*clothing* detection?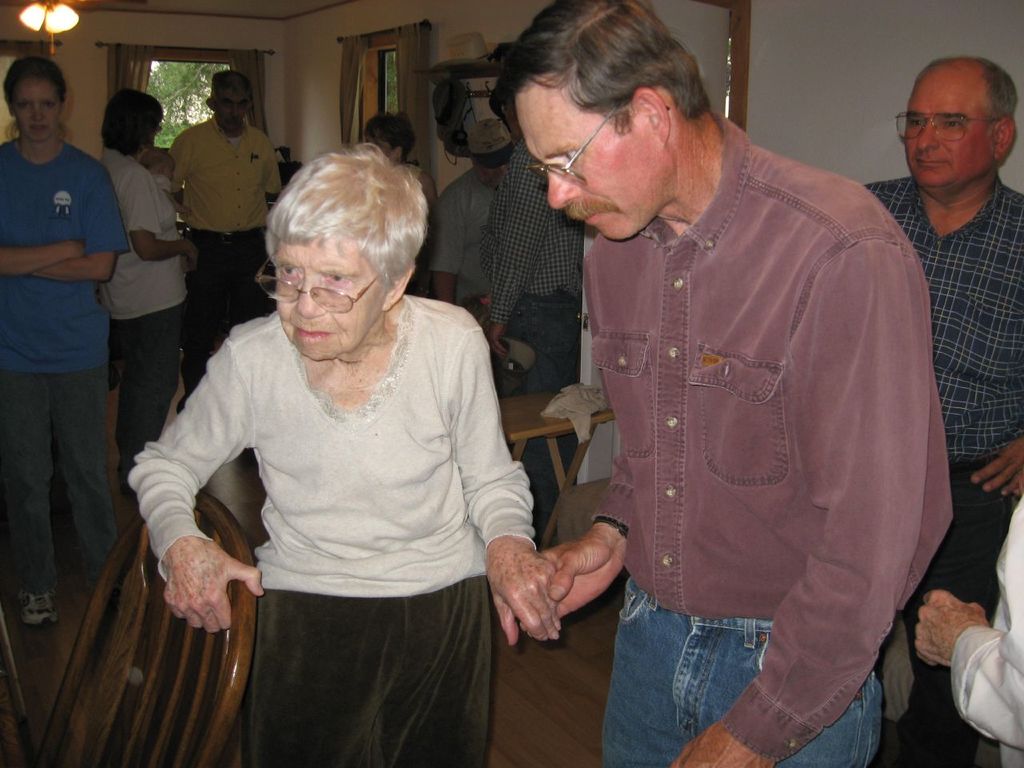
0, 369, 120, 603
